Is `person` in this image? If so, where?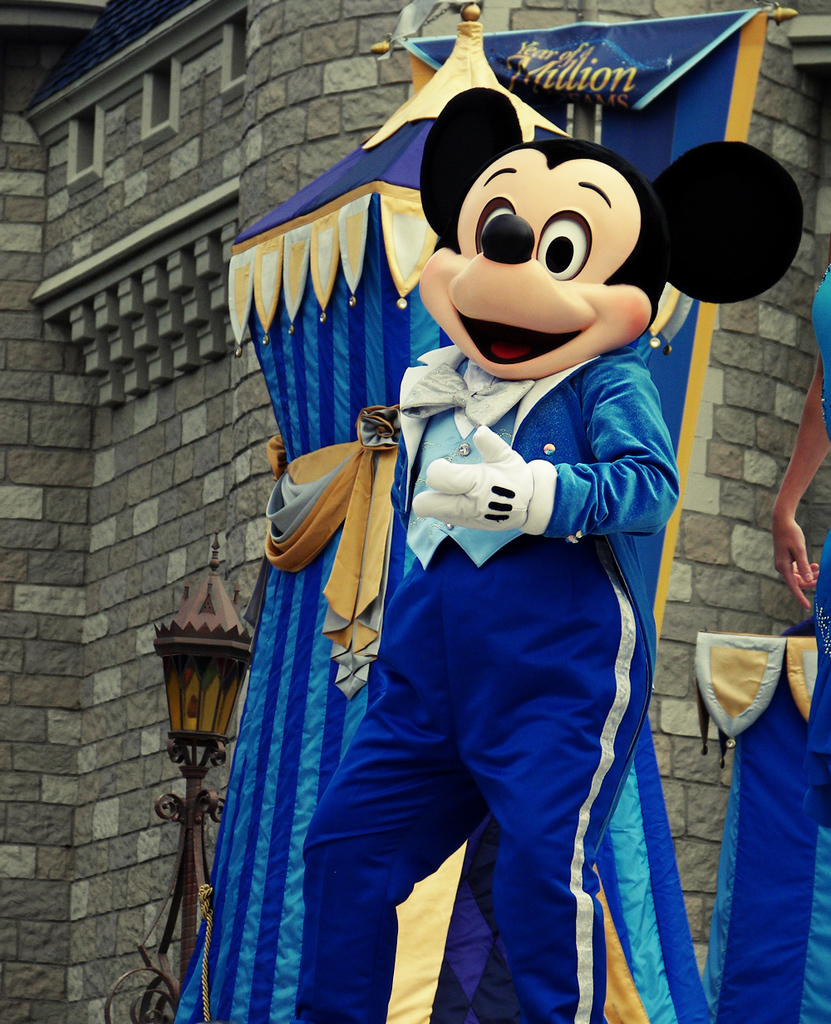
Yes, at (772,257,830,824).
